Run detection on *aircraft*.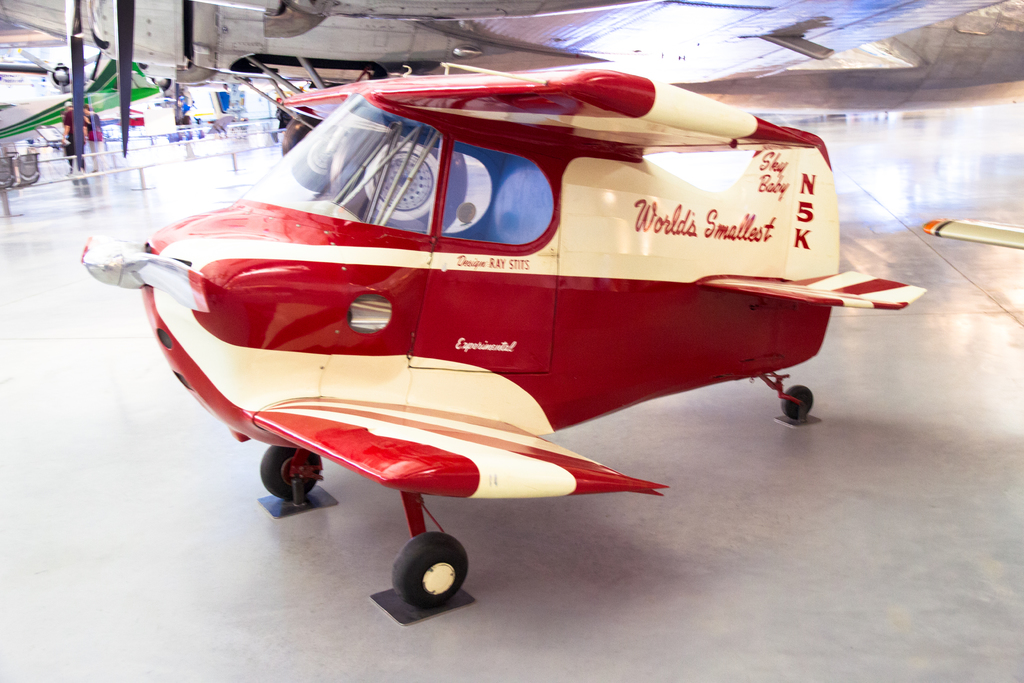
Result: x1=72, y1=40, x2=890, y2=597.
